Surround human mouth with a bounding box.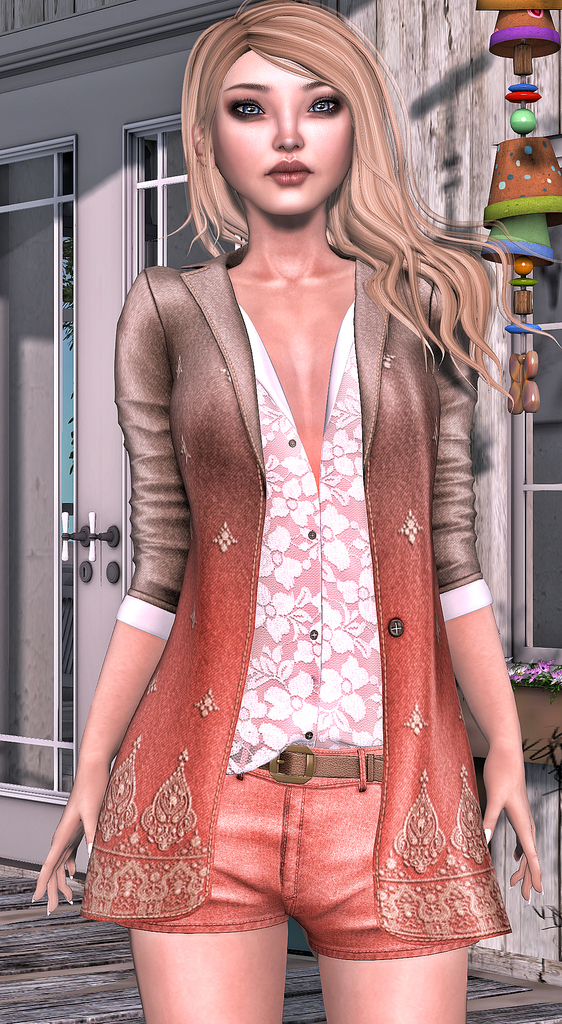
select_region(265, 161, 310, 187).
